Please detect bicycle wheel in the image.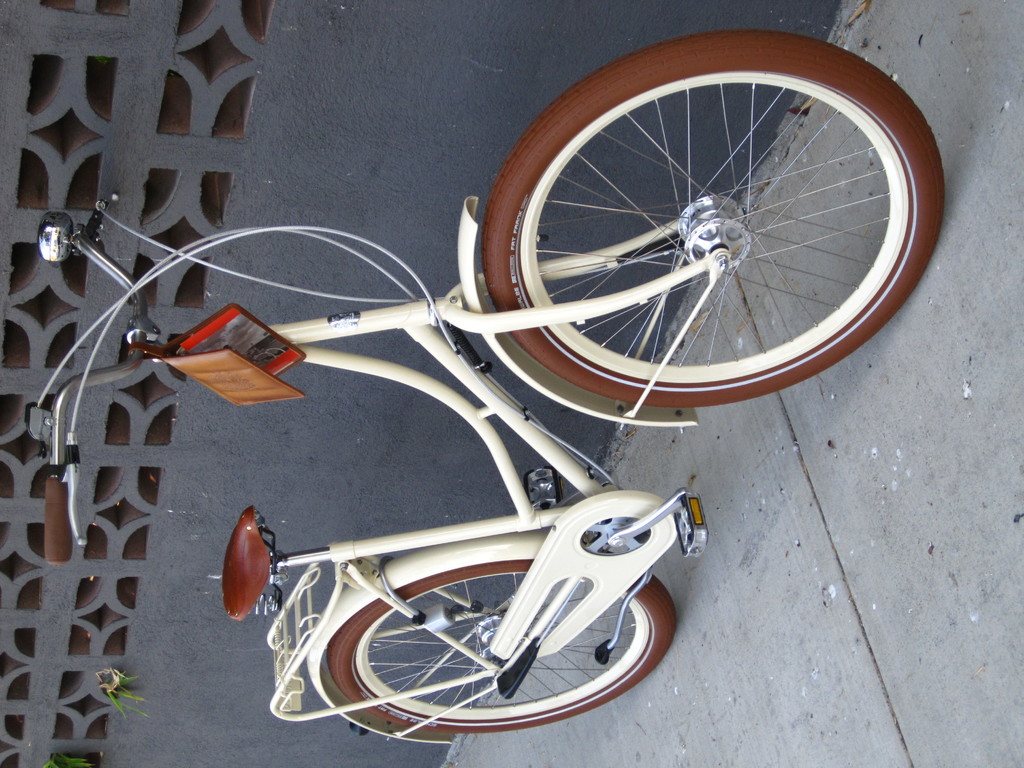
detection(328, 562, 680, 733).
